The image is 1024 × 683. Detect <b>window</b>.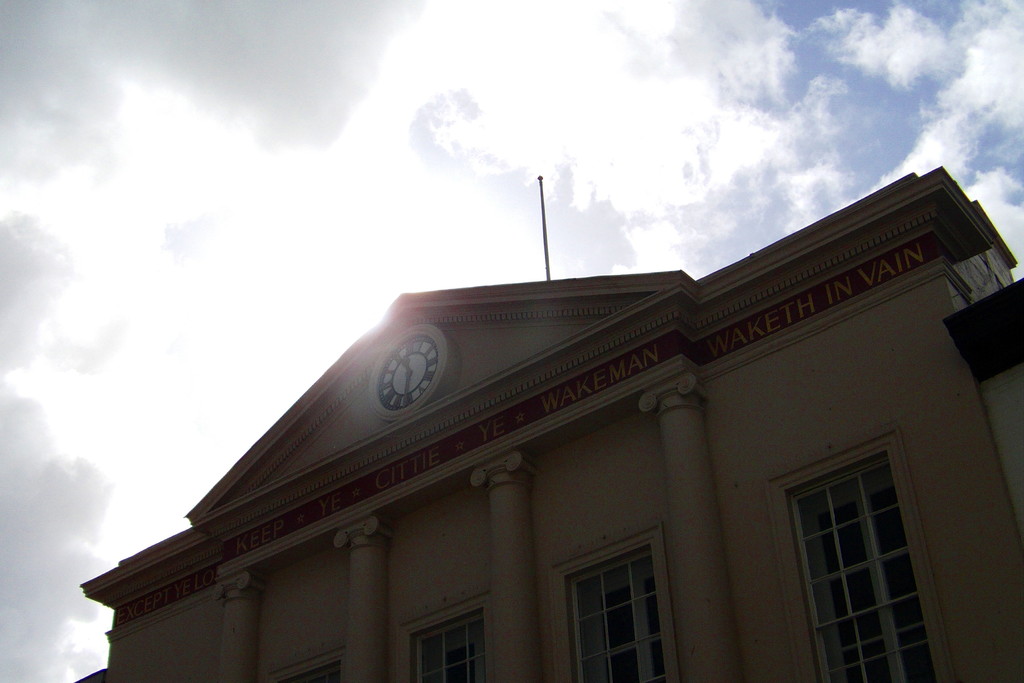
Detection: region(783, 452, 944, 682).
